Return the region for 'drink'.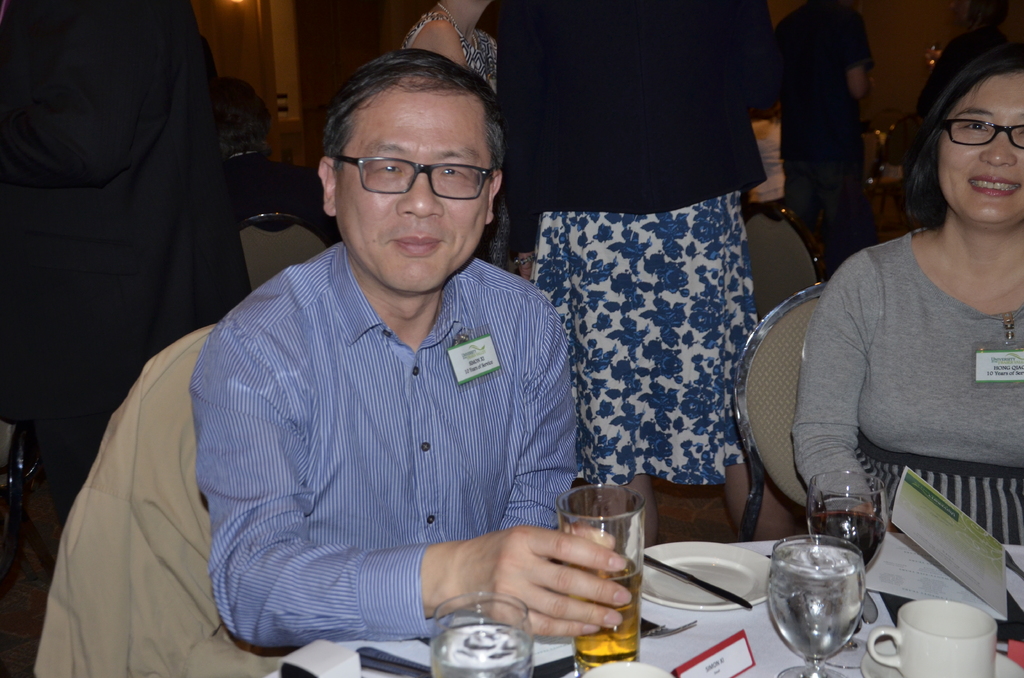
detection(561, 560, 641, 677).
